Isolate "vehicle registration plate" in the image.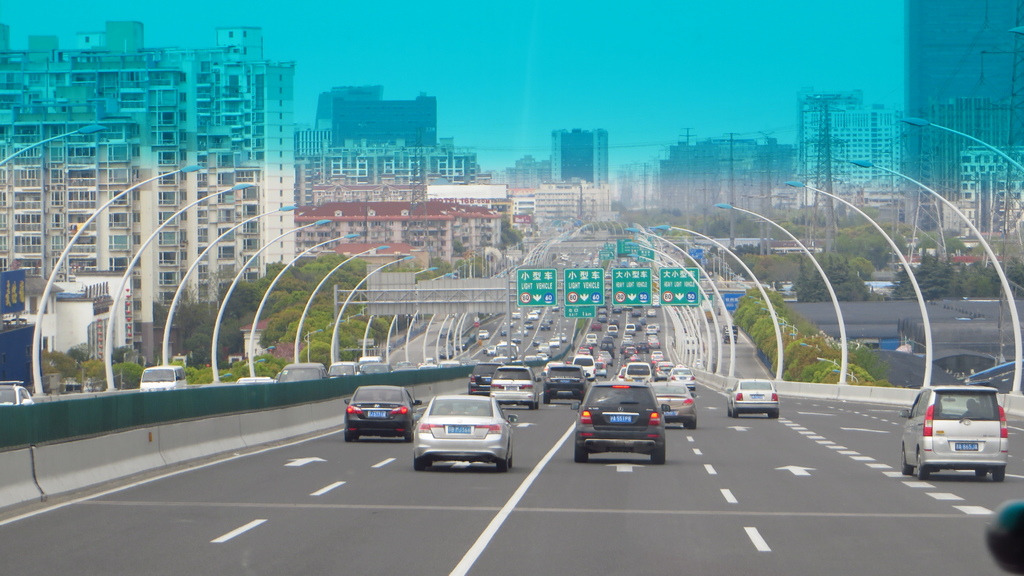
Isolated region: <bbox>448, 424, 470, 432</bbox>.
